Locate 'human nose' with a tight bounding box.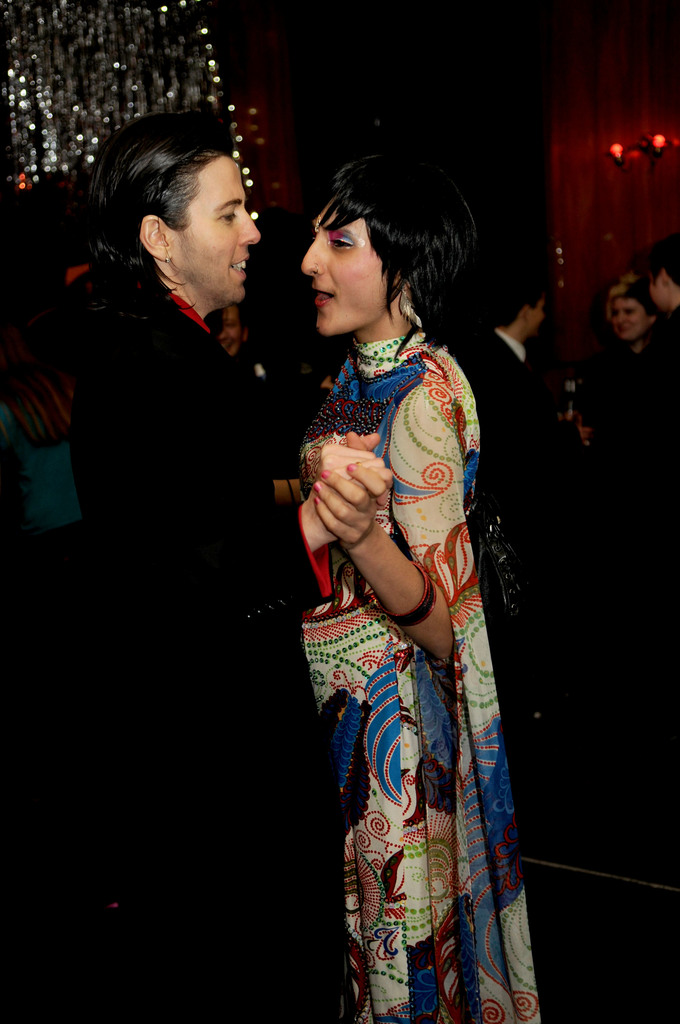
(left=616, top=310, right=627, bottom=324).
